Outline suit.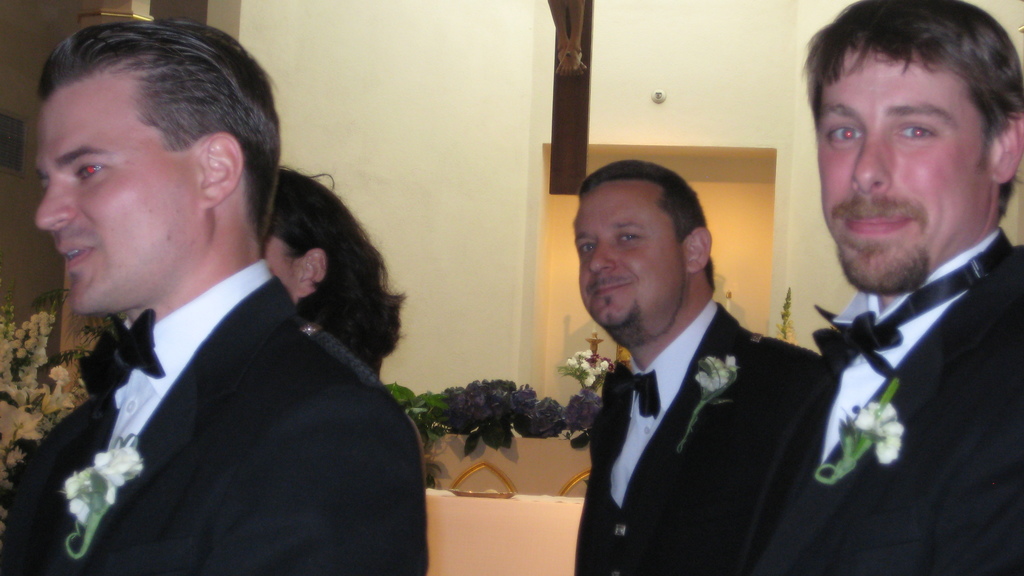
Outline: bbox(725, 225, 1023, 575).
